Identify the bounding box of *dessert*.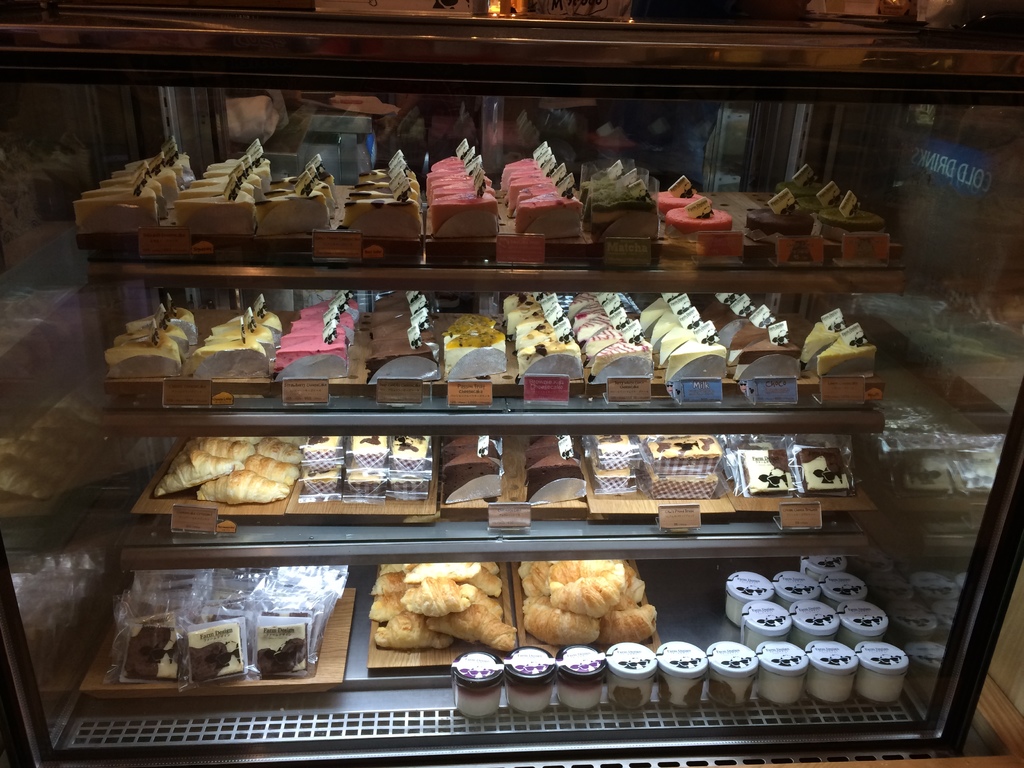
box(754, 639, 802, 716).
